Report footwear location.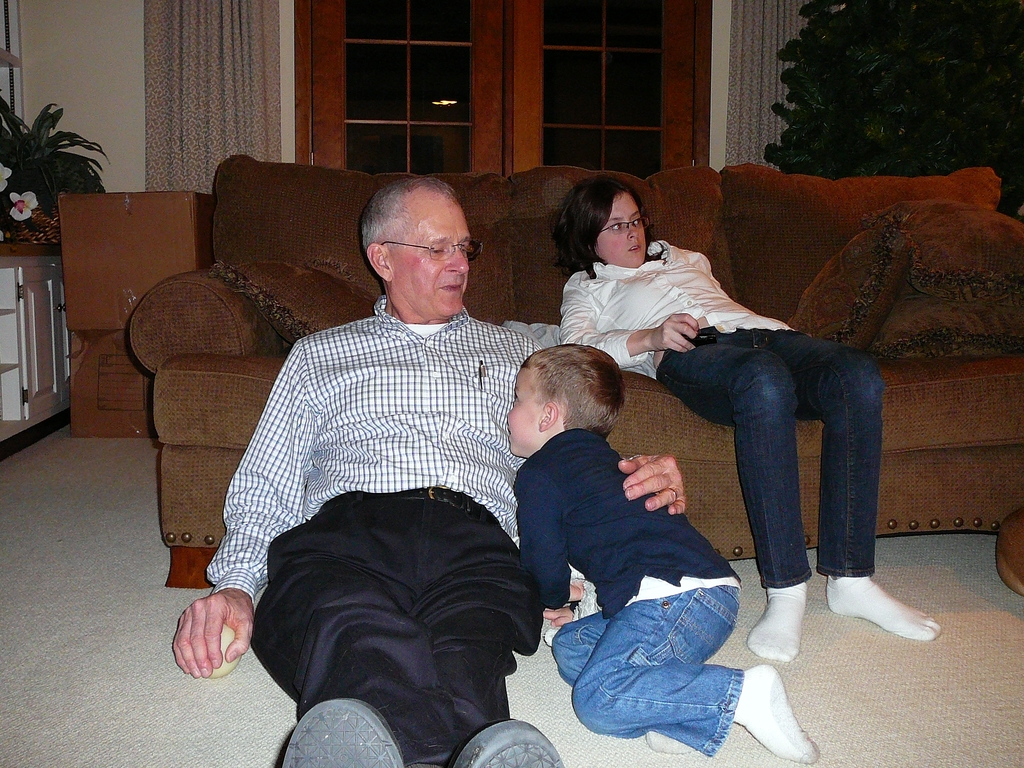
Report: l=452, t=723, r=566, b=767.
